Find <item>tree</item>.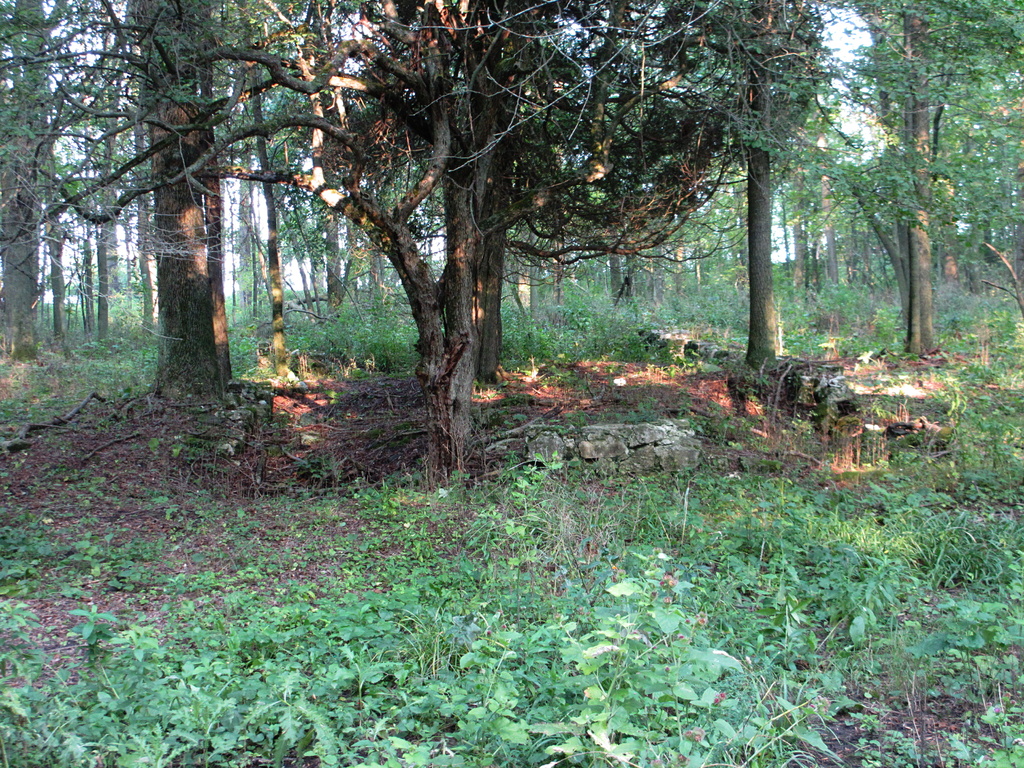
bbox=[928, 0, 1022, 344].
